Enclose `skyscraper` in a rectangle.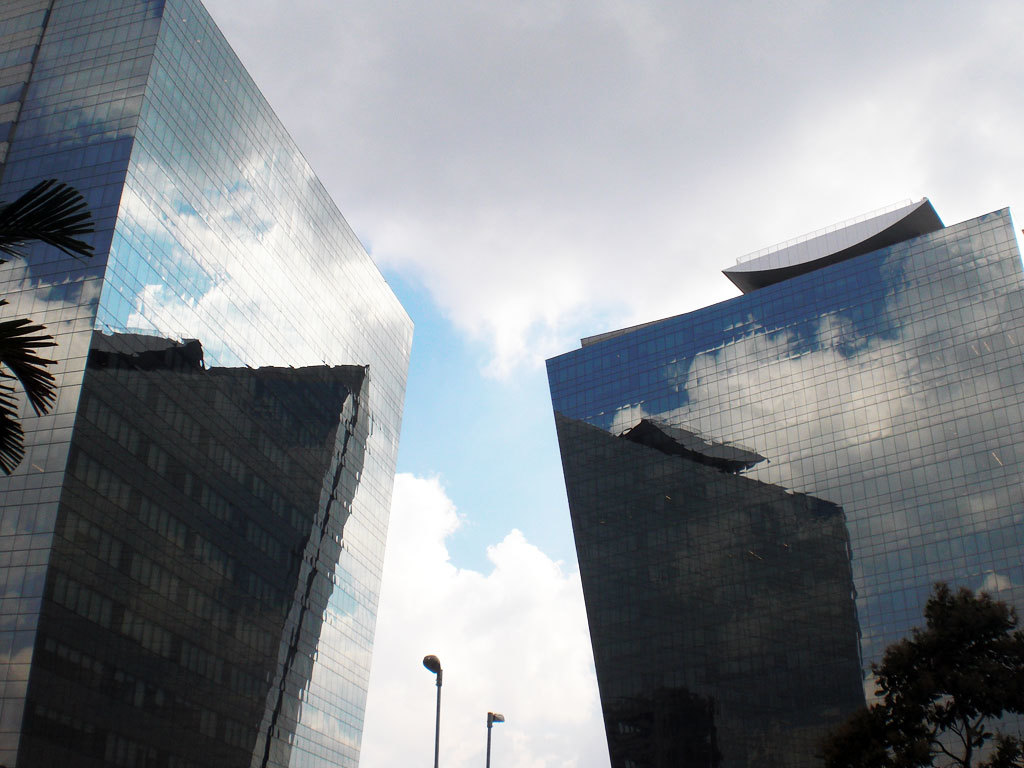
locate(0, 0, 420, 767).
